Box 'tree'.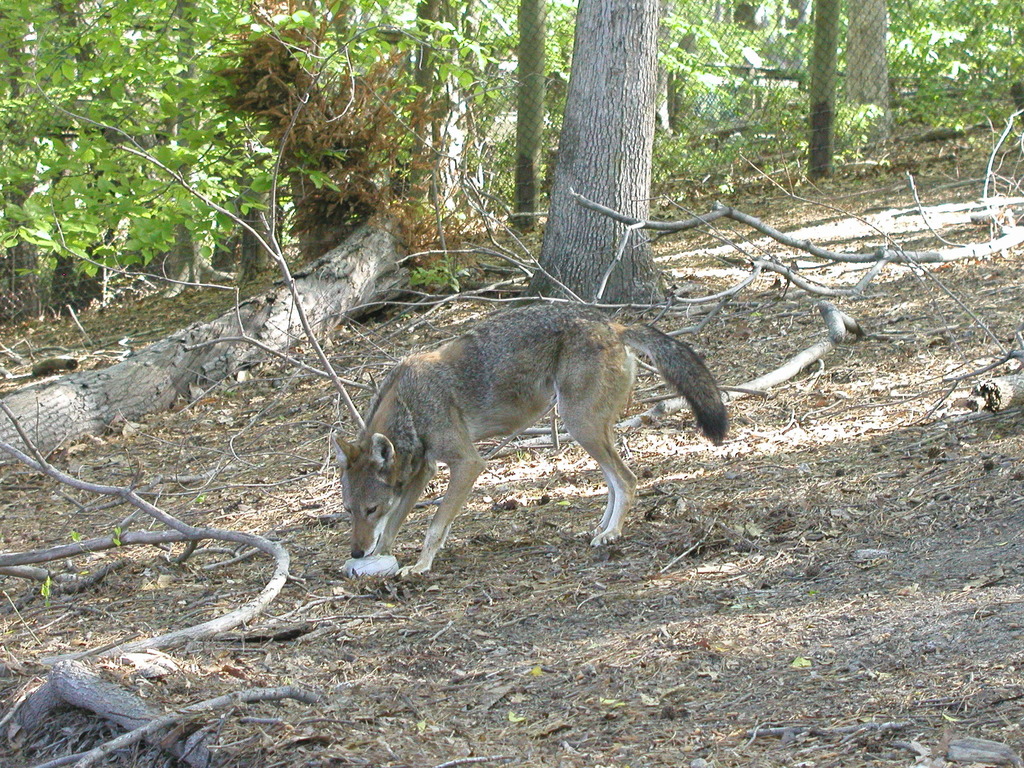
506,0,667,312.
